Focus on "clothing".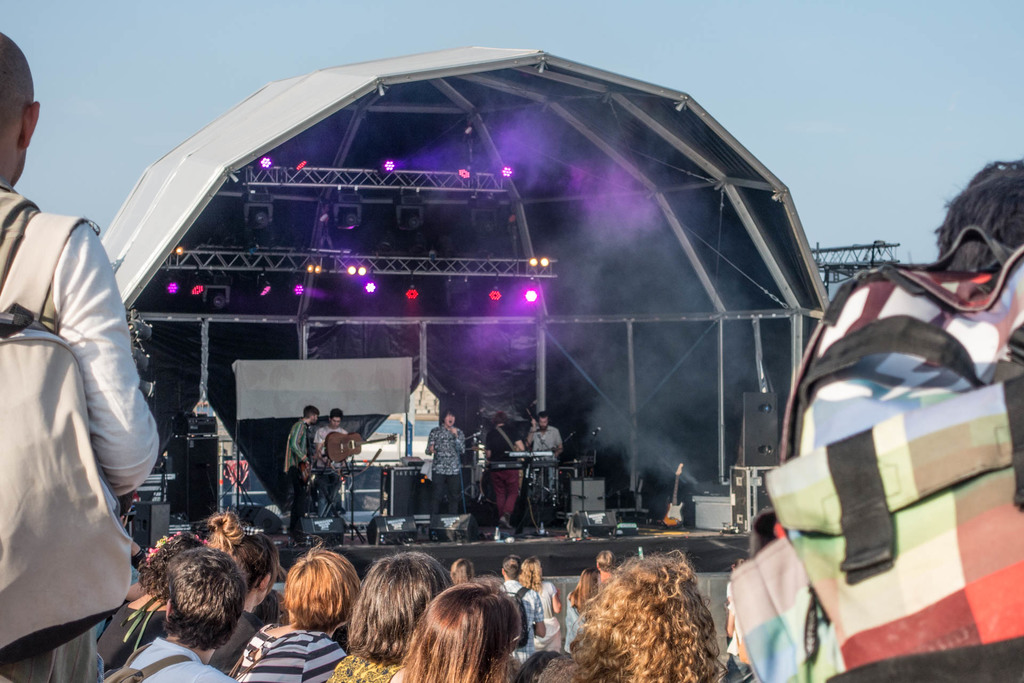
Focused at 520:422:557:513.
